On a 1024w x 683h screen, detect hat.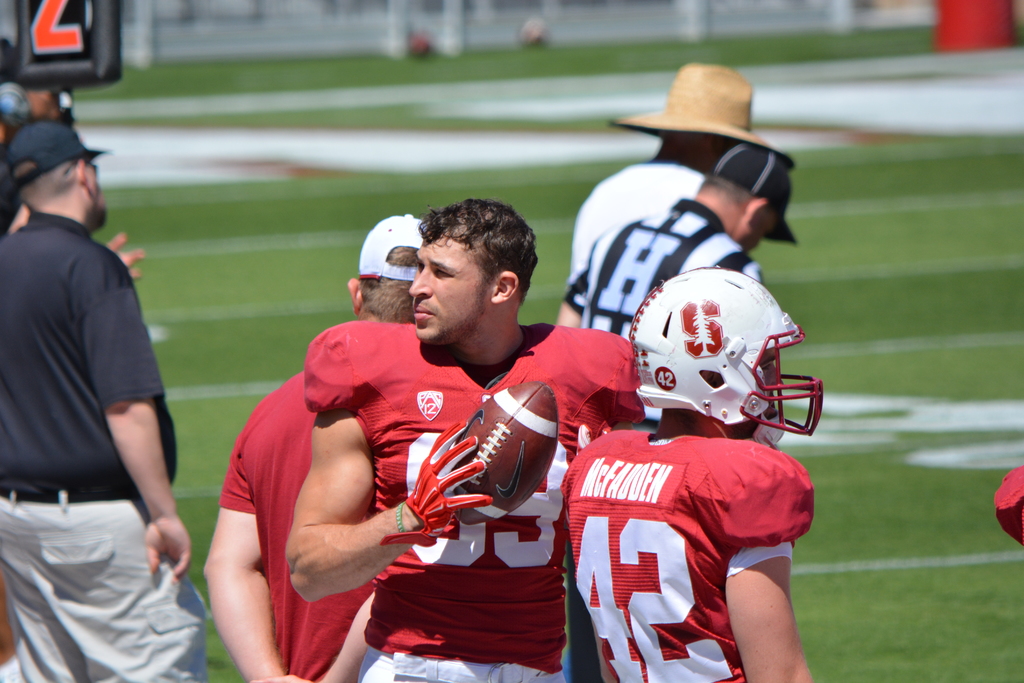
select_region(607, 58, 800, 164).
